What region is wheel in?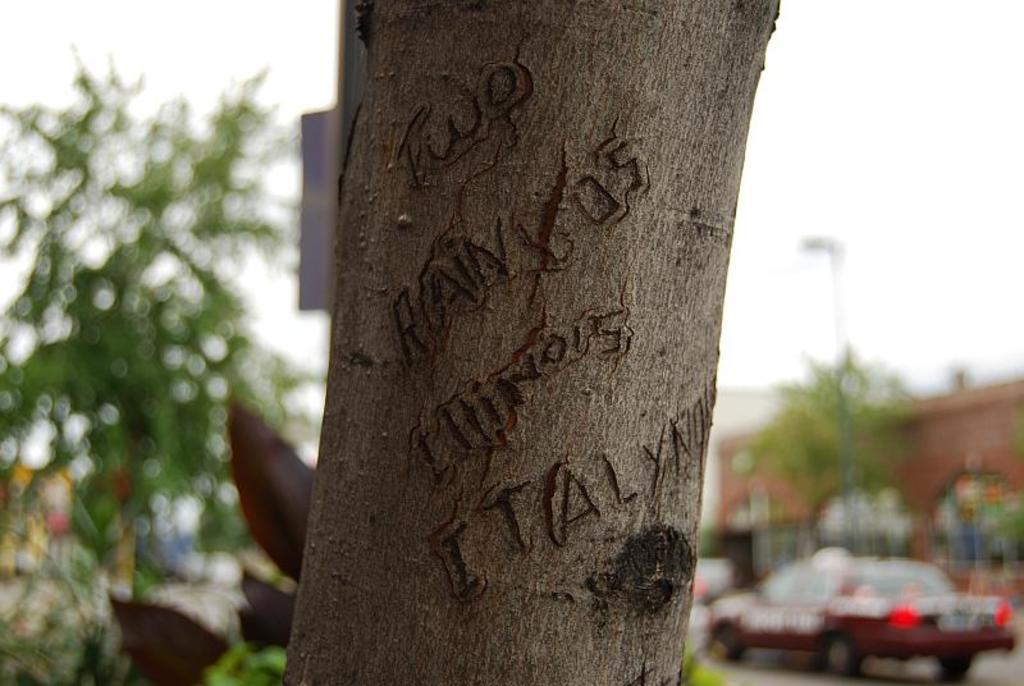
l=823, t=635, r=864, b=682.
